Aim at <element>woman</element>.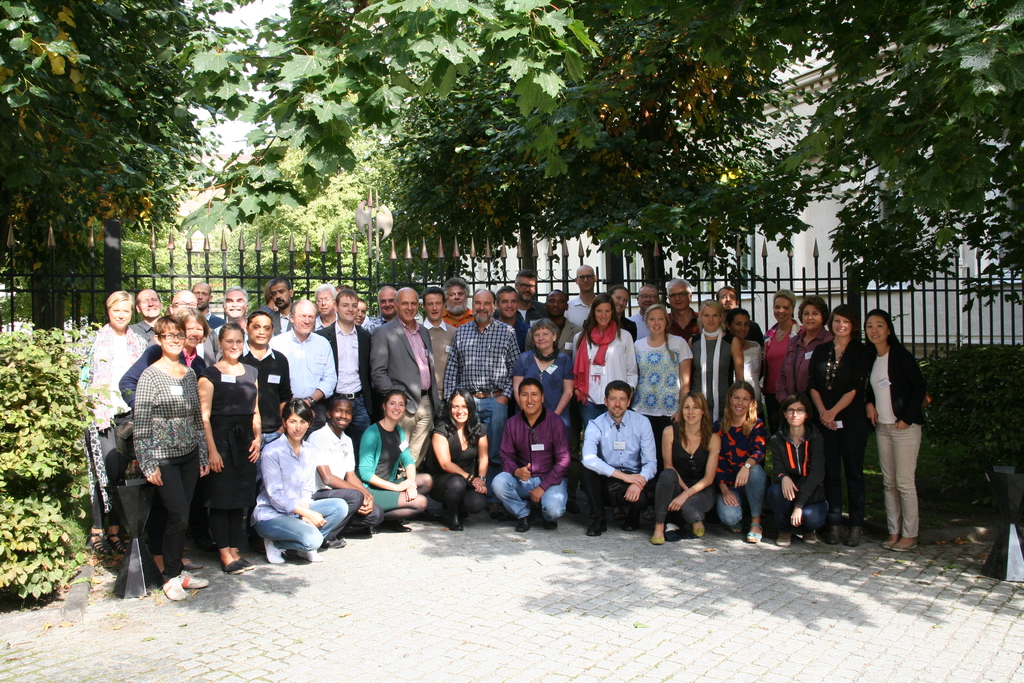
Aimed at Rect(760, 286, 803, 416).
